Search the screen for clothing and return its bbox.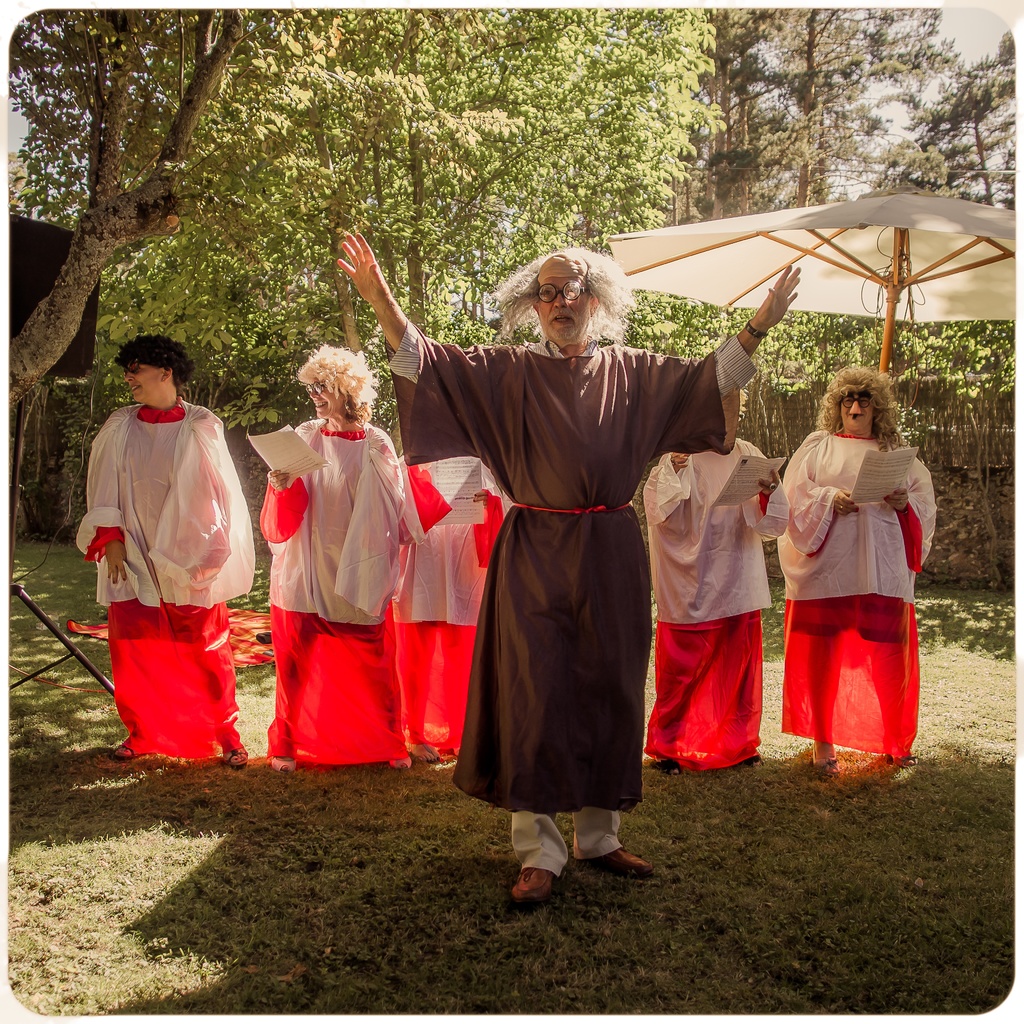
Found: 243:435:427:772.
